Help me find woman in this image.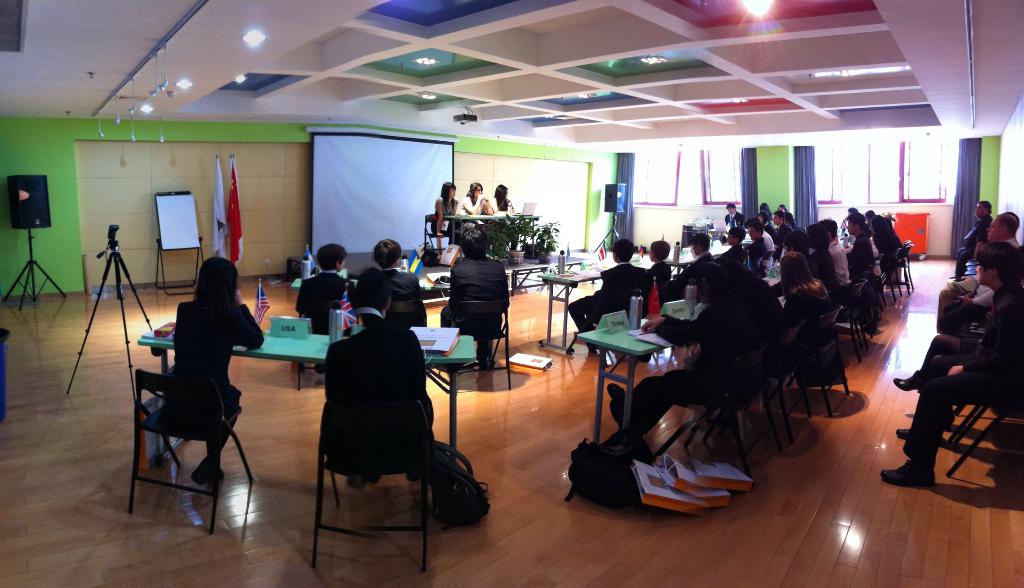
Found it: select_region(430, 179, 459, 242).
